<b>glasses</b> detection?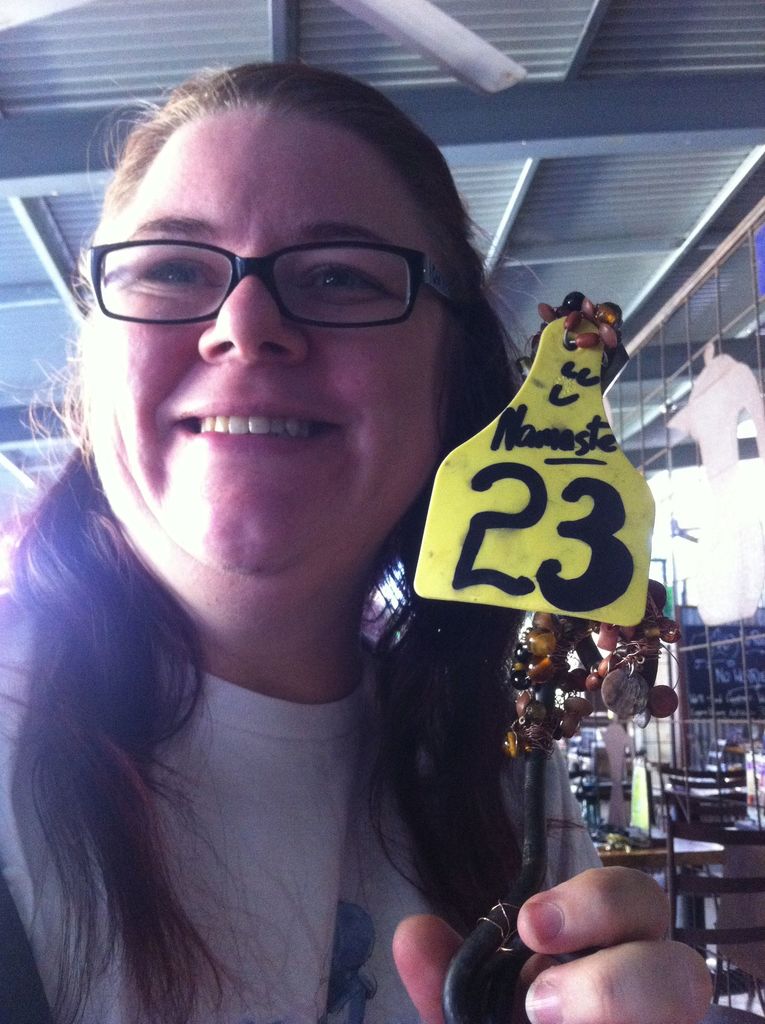
71:232:493:332
